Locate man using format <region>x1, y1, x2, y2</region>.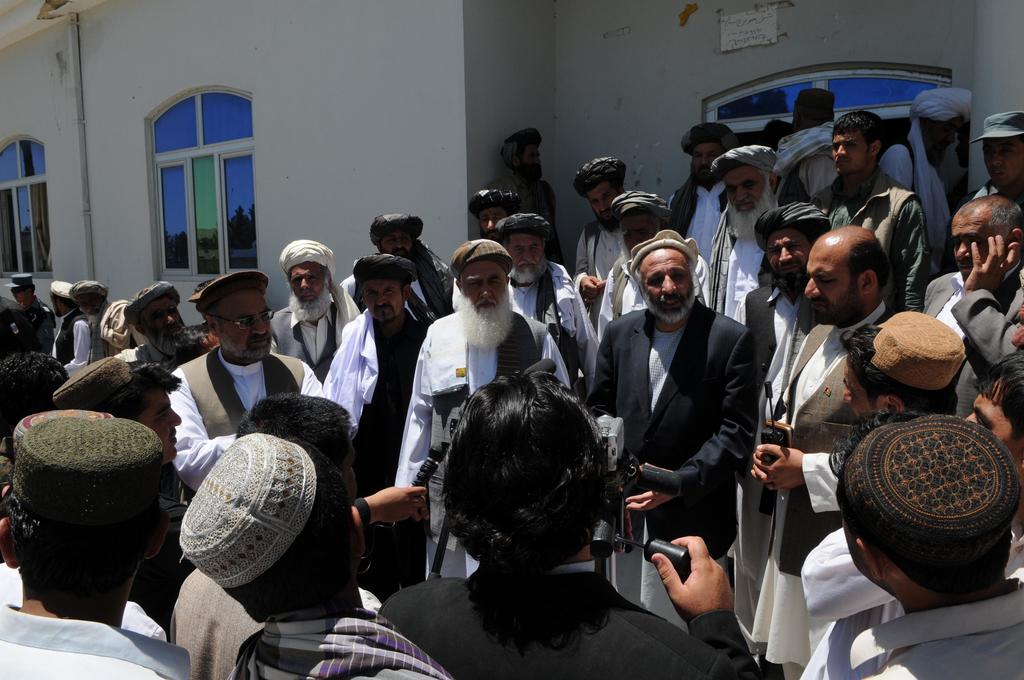
<region>669, 123, 737, 264</region>.
